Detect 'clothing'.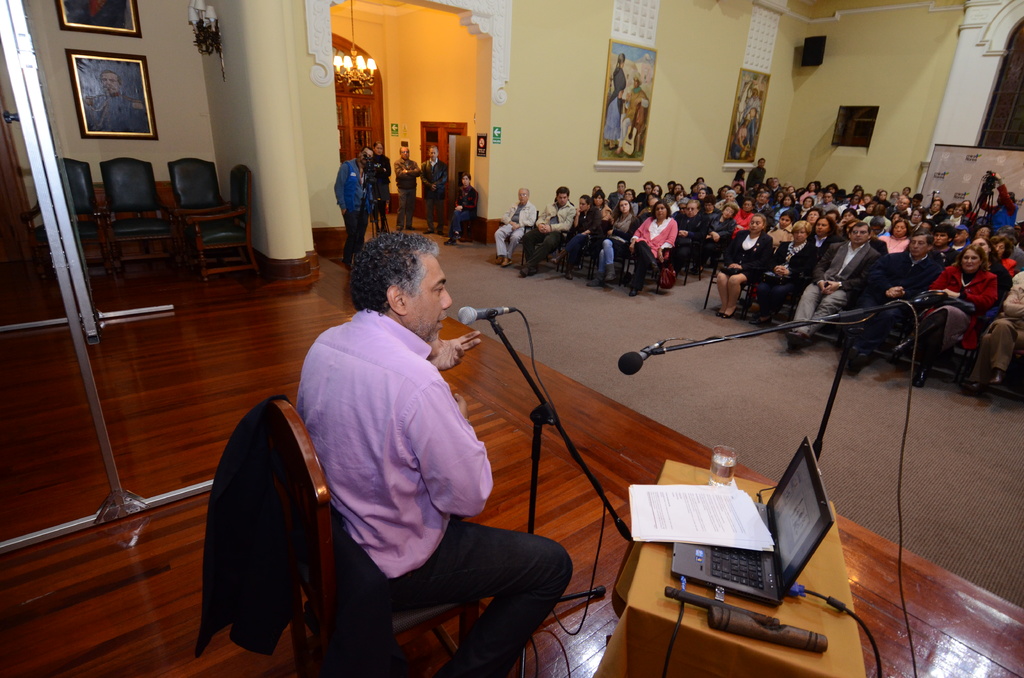
Detected at box=[564, 205, 601, 262].
